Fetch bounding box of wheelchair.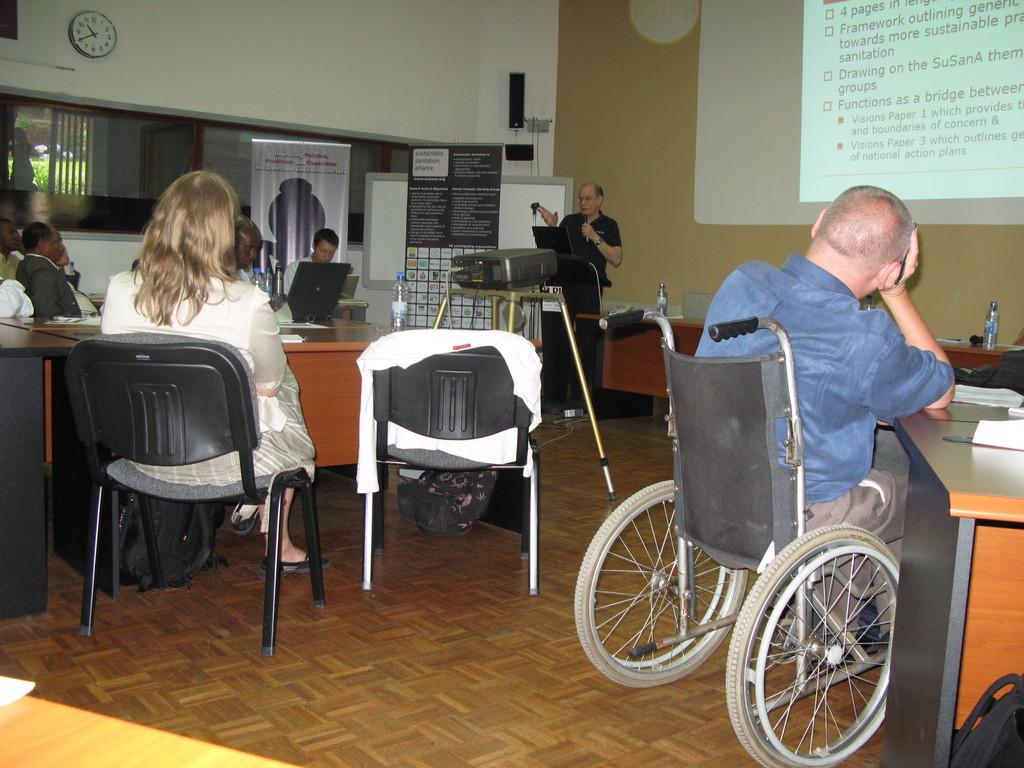
Bbox: 565/289/916/767.
